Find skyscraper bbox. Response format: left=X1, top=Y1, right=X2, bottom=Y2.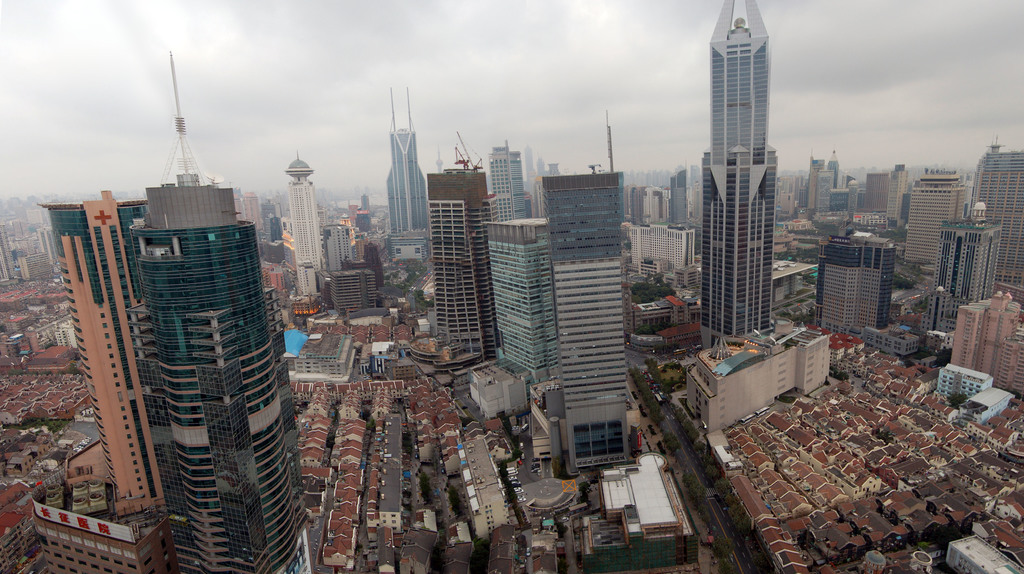
left=131, top=165, right=318, bottom=573.
